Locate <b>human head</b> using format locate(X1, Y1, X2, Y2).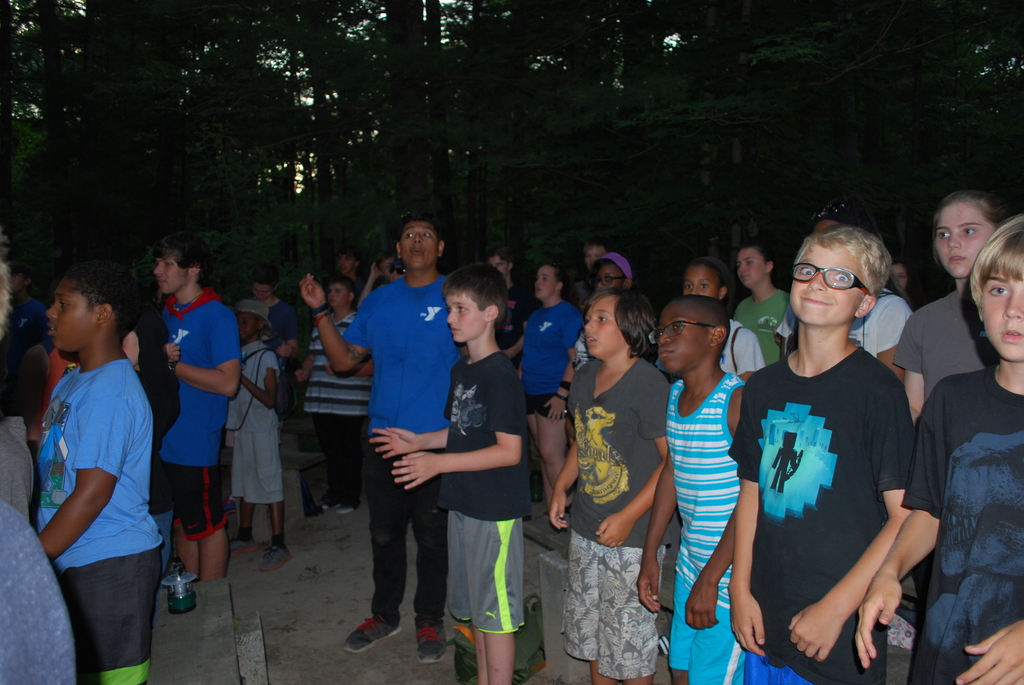
locate(792, 210, 906, 347).
